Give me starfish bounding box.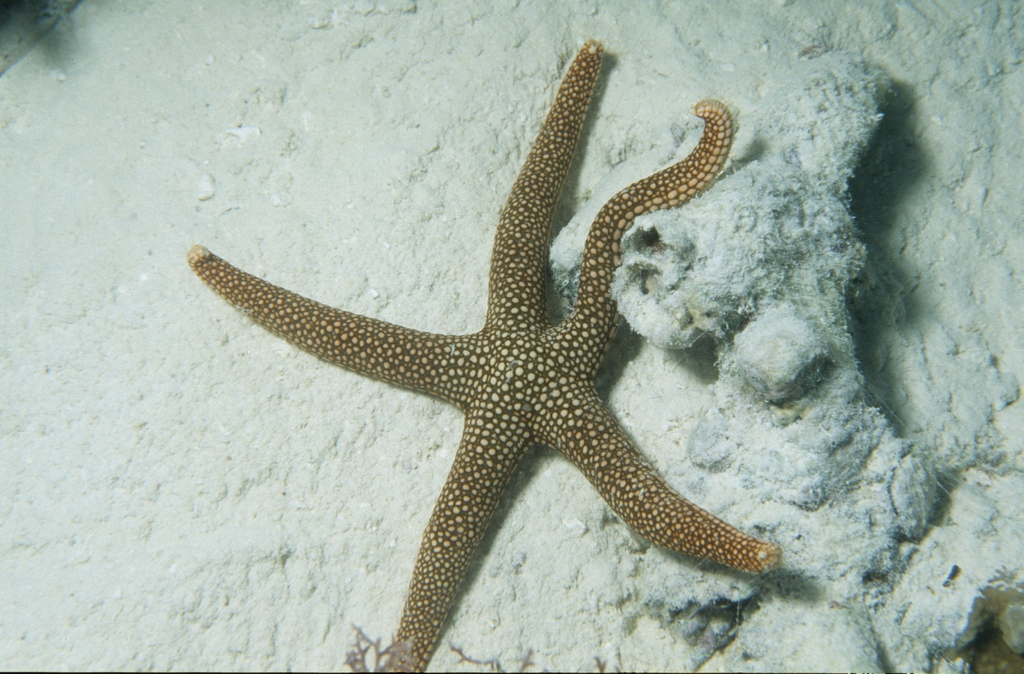
183 37 780 673.
